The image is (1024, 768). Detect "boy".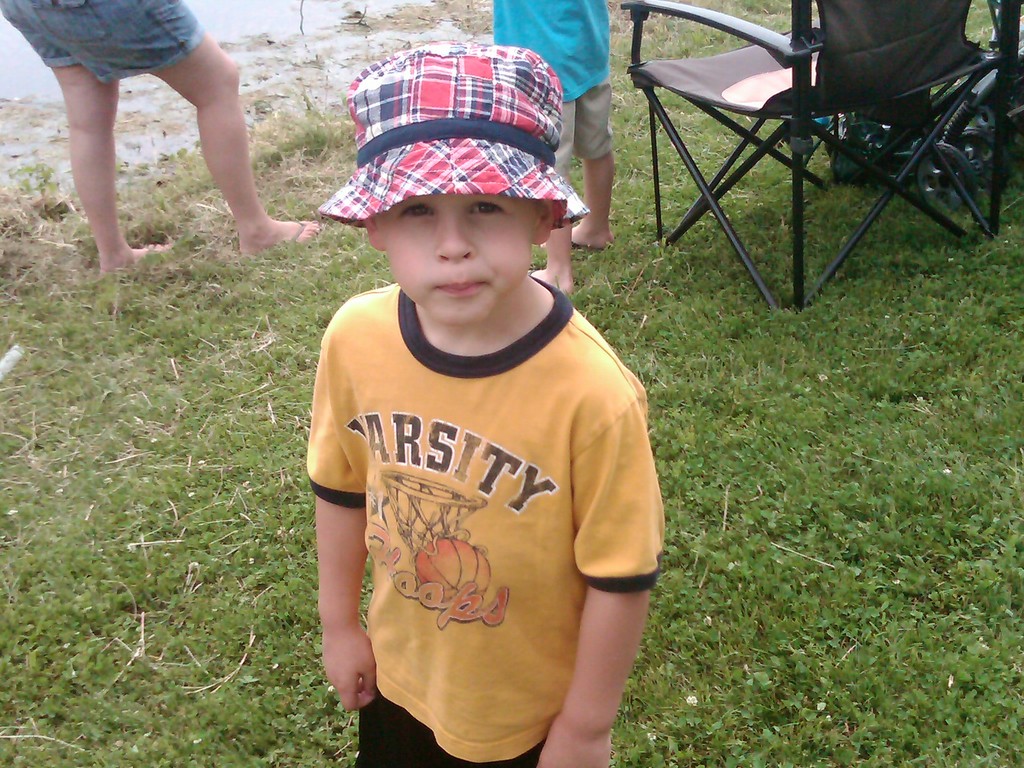
Detection: crop(0, 0, 335, 266).
